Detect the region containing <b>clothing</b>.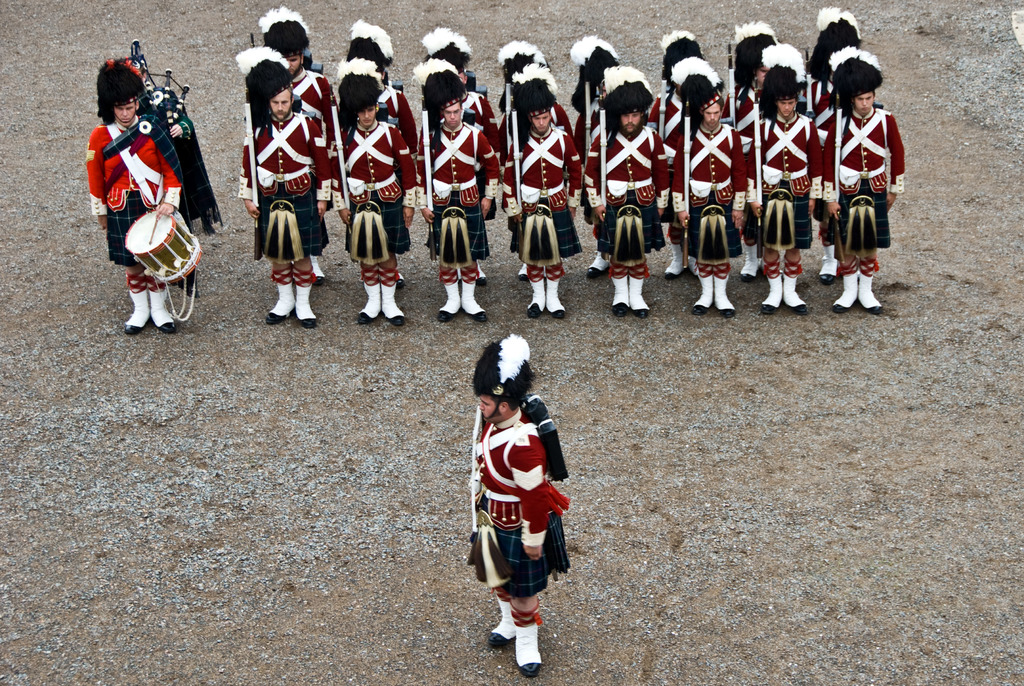
x1=826, y1=96, x2=909, y2=256.
